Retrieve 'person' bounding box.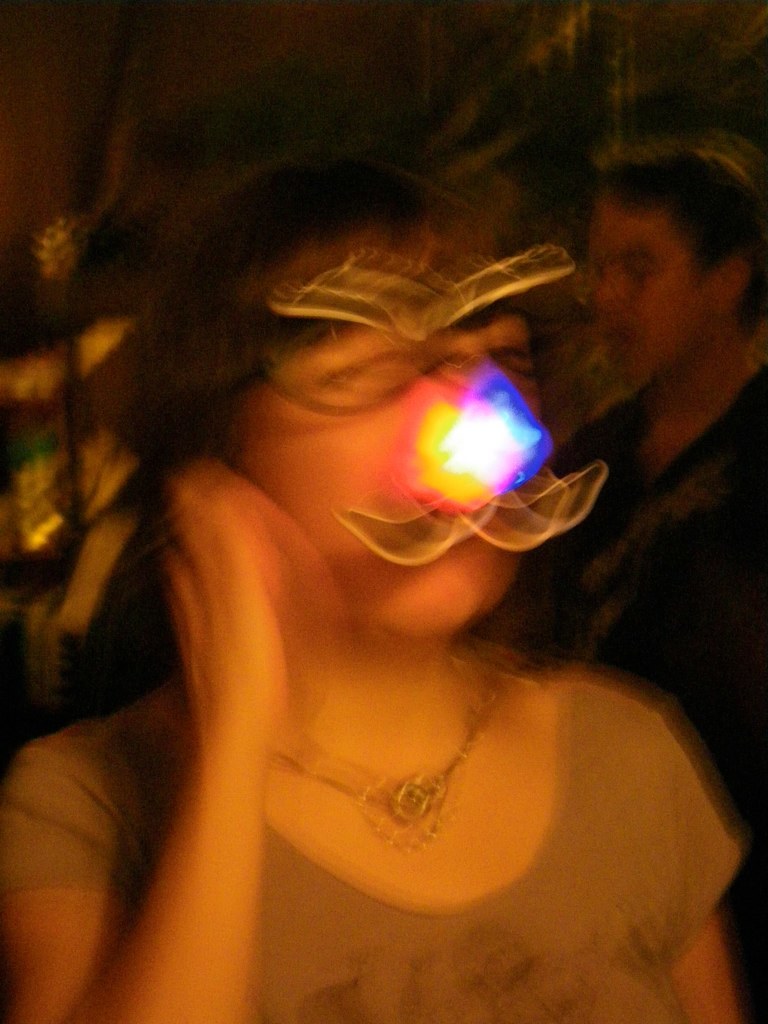
Bounding box: [504,130,764,720].
